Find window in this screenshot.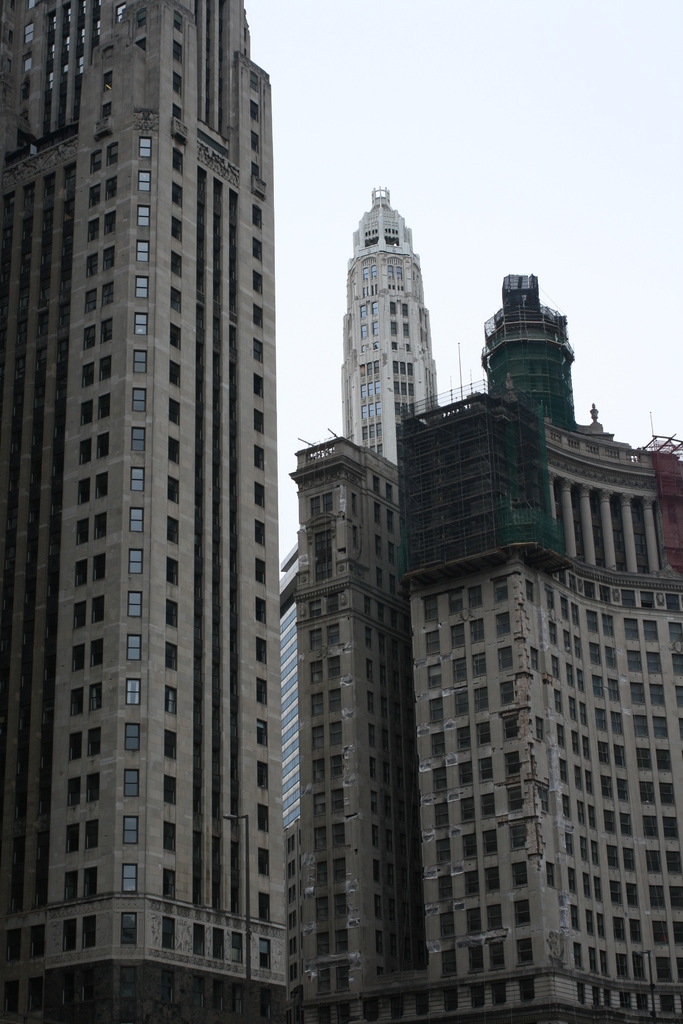
The bounding box for window is Rect(308, 660, 325, 689).
